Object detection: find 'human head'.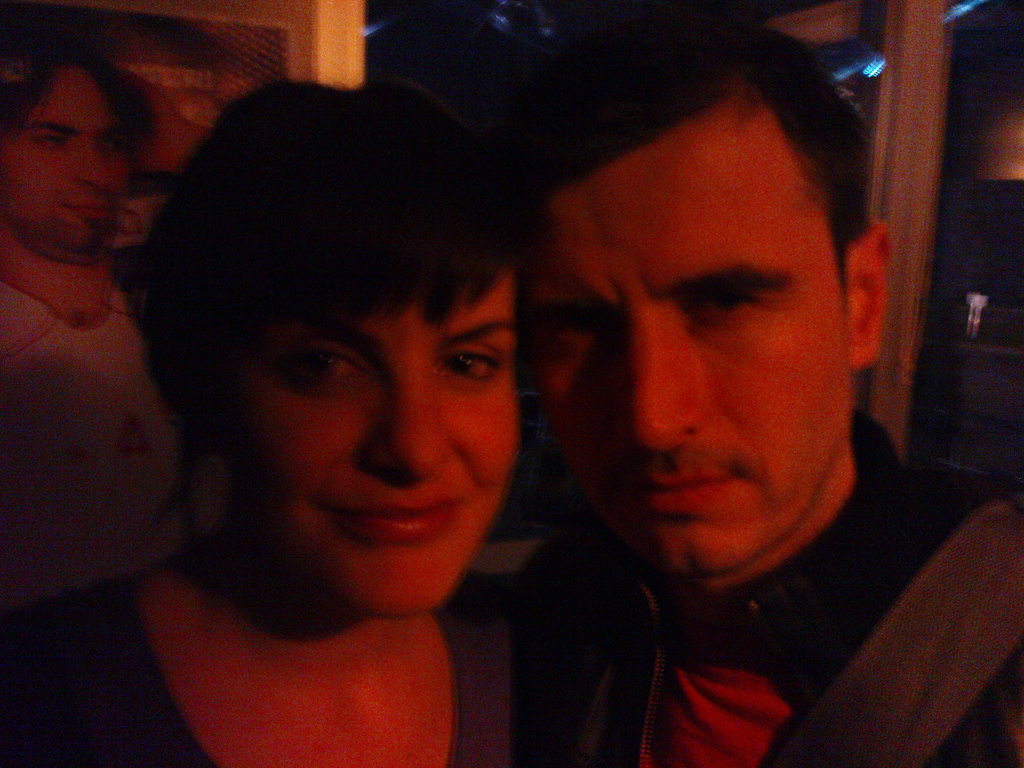
[156,81,557,611].
